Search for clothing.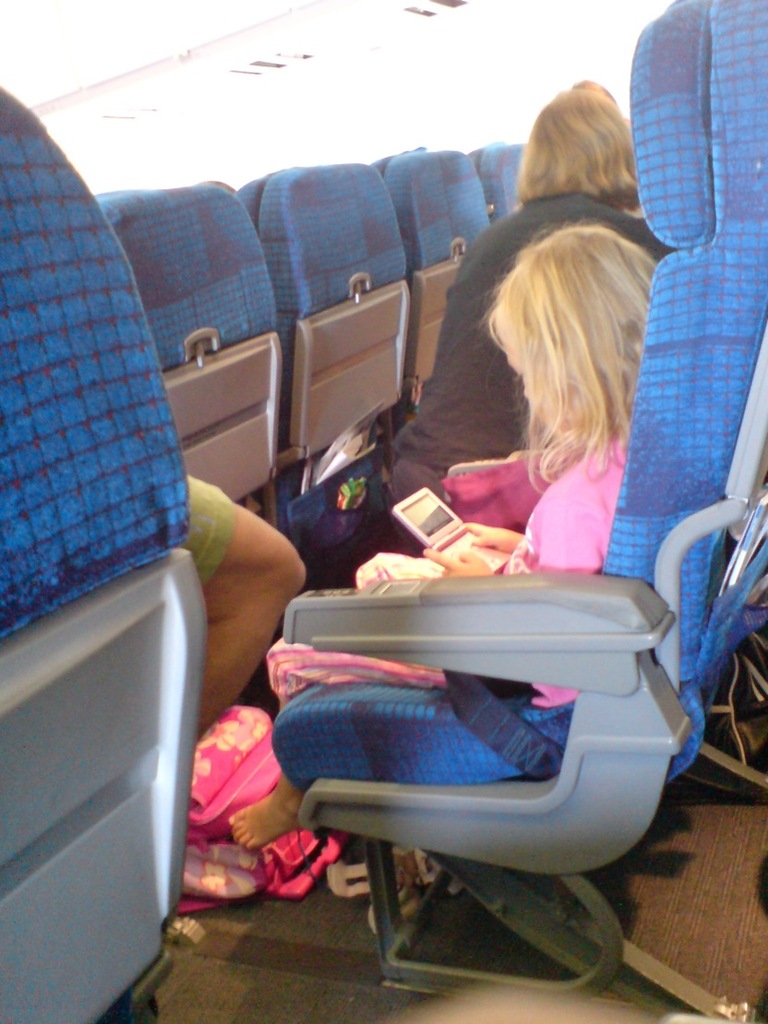
Found at {"left": 277, "top": 191, "right": 677, "bottom": 596}.
